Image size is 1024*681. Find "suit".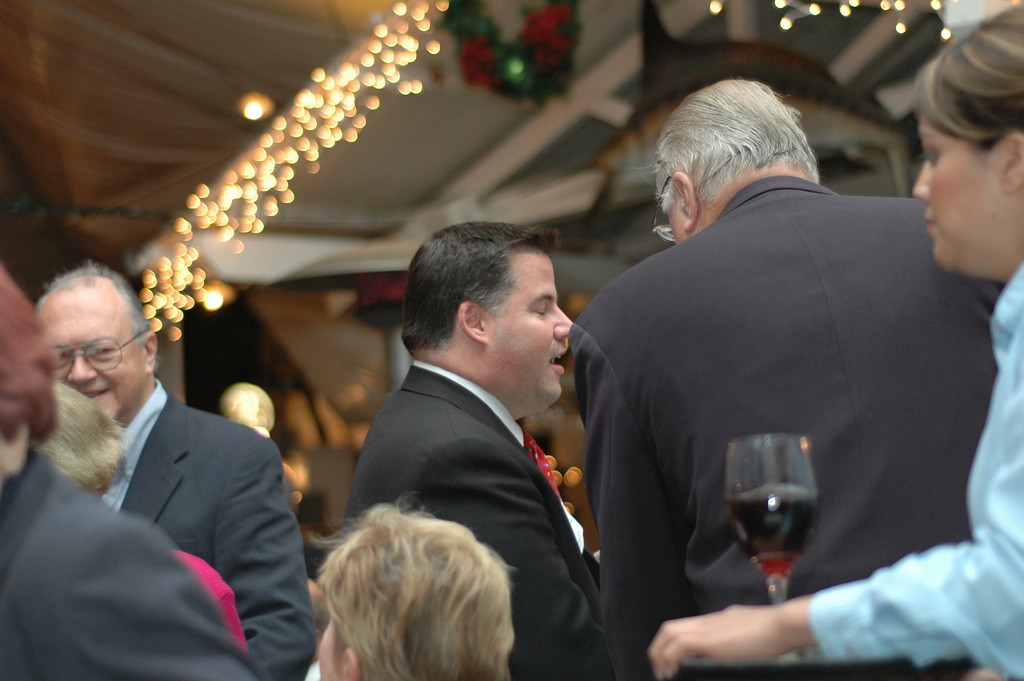
bbox(564, 124, 980, 652).
